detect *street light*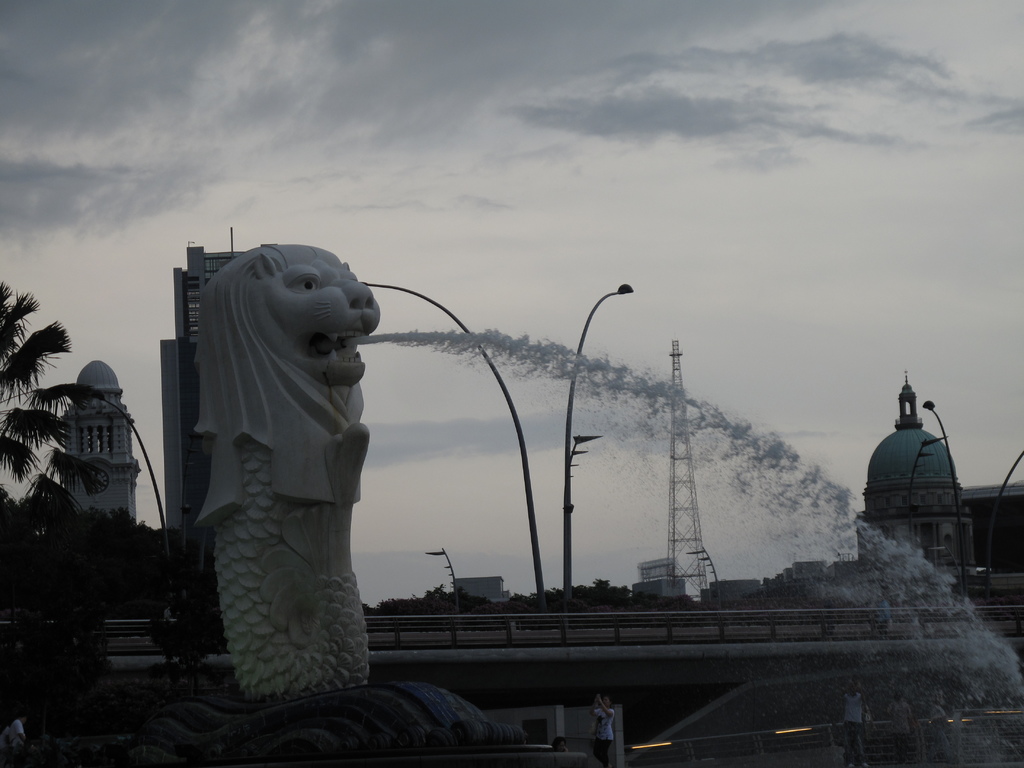
bbox=[79, 385, 170, 561]
